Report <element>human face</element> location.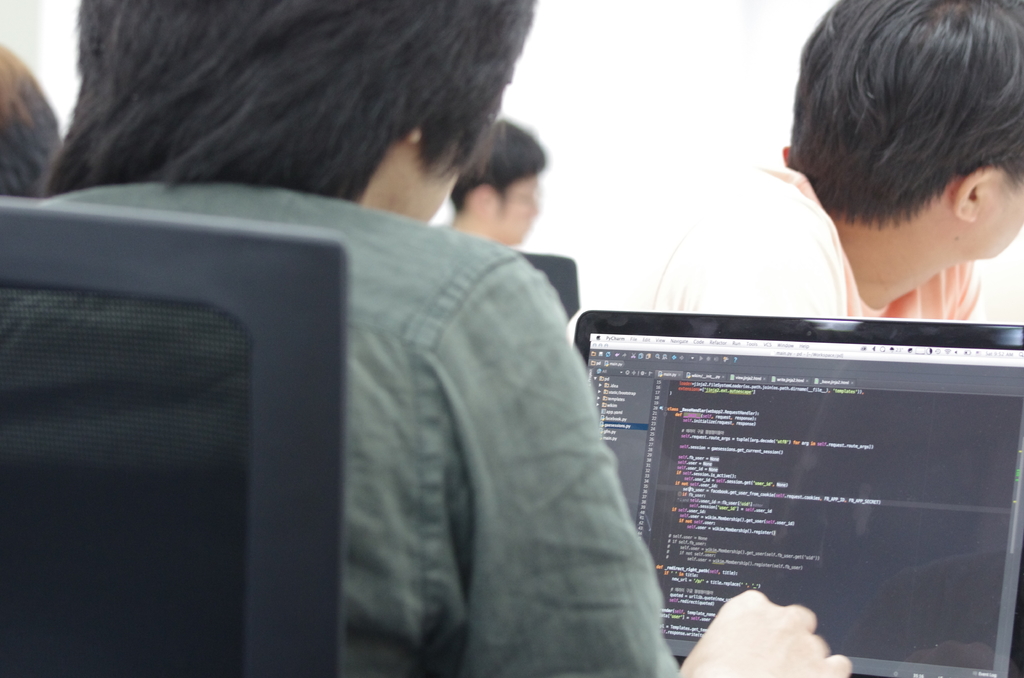
Report: (left=994, top=167, right=1023, bottom=255).
